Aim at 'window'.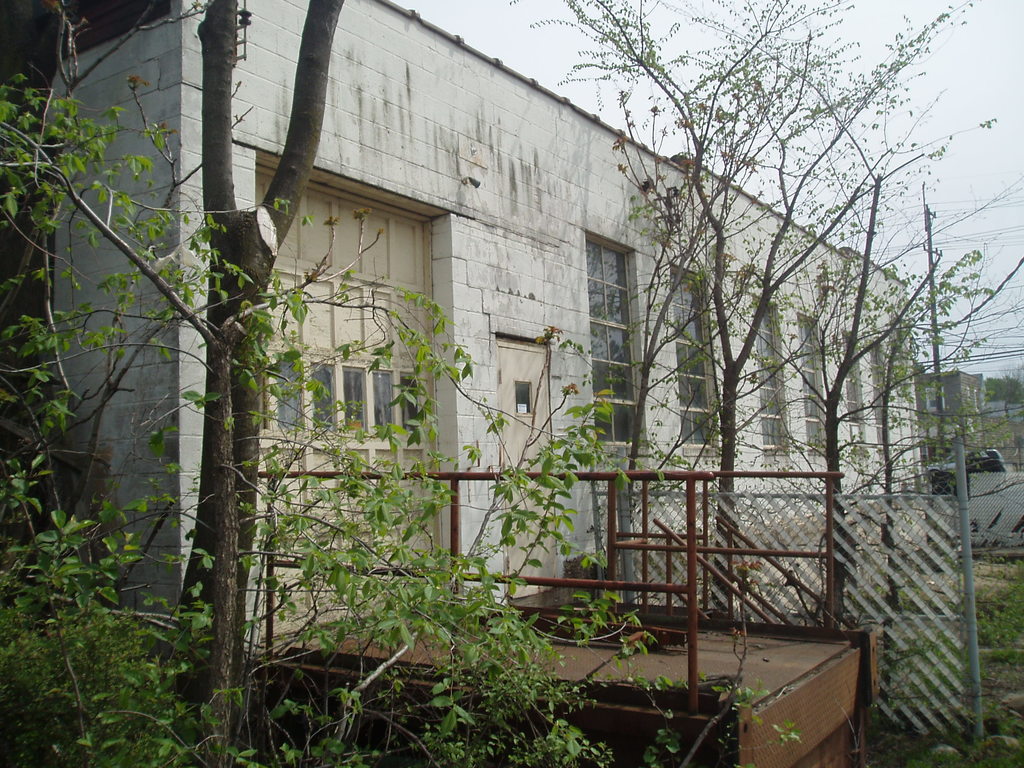
Aimed at l=866, t=345, r=884, b=458.
